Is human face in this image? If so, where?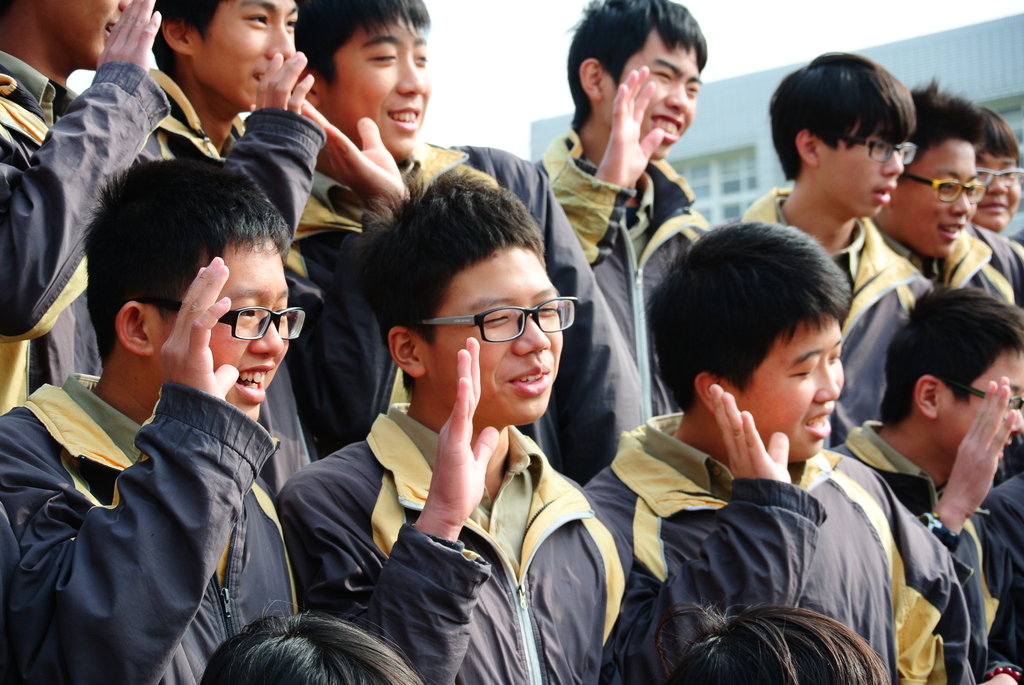
Yes, at 602 19 707 169.
